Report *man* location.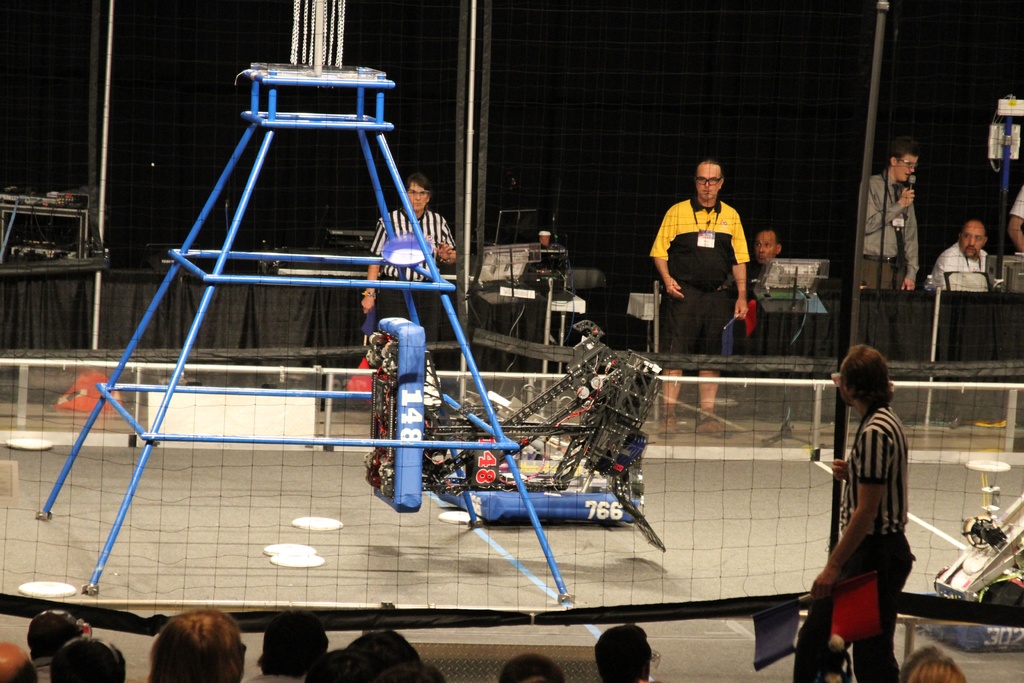
Report: {"left": 751, "top": 226, "right": 787, "bottom": 264}.
